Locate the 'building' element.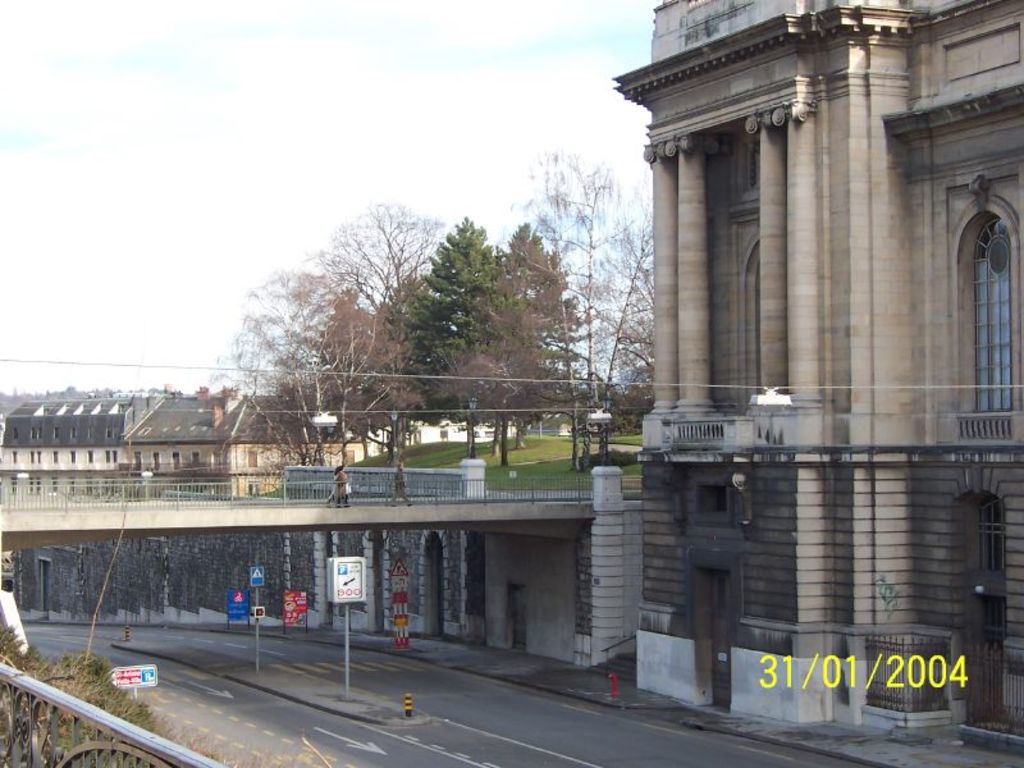
Element bbox: l=611, t=0, r=1023, b=758.
